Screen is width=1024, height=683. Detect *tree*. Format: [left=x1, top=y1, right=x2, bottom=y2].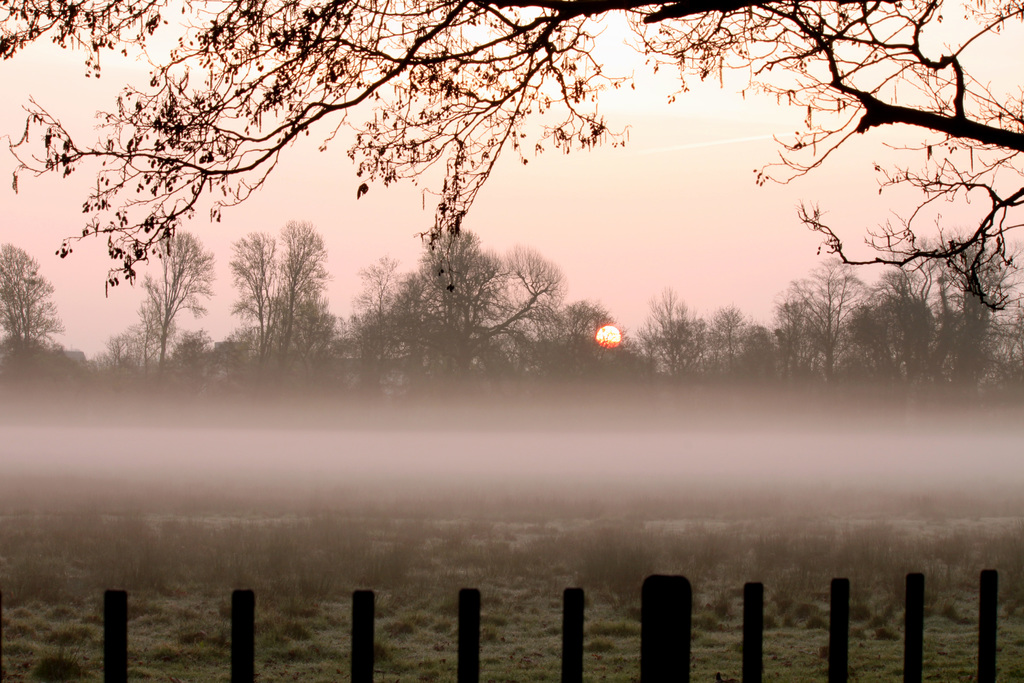
[left=623, top=272, right=716, bottom=396].
